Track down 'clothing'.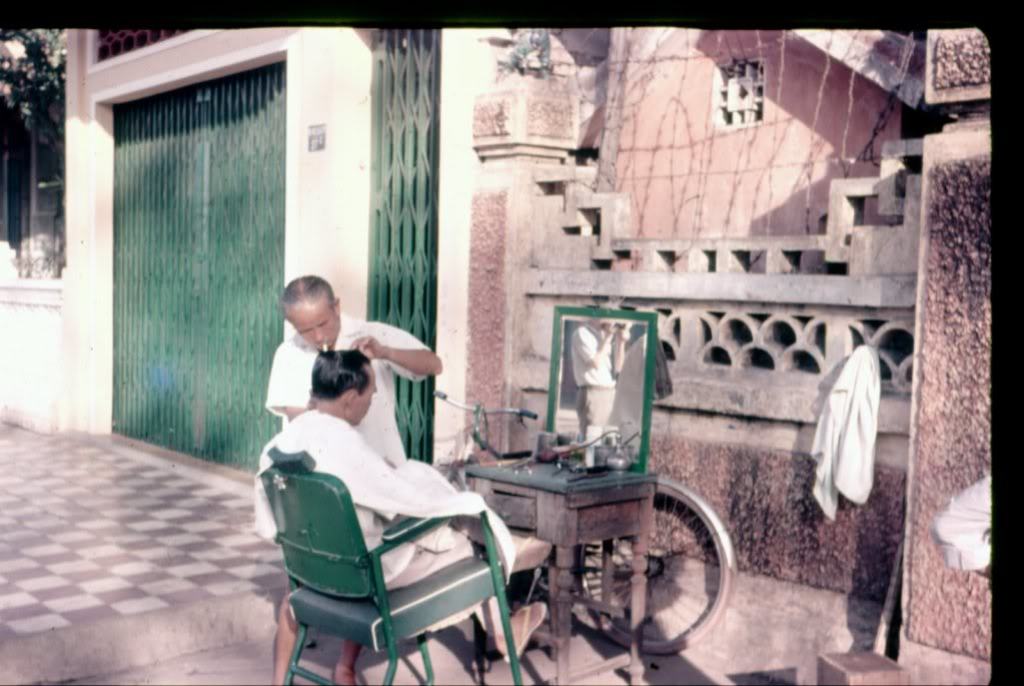
Tracked to l=262, t=317, r=430, b=468.
